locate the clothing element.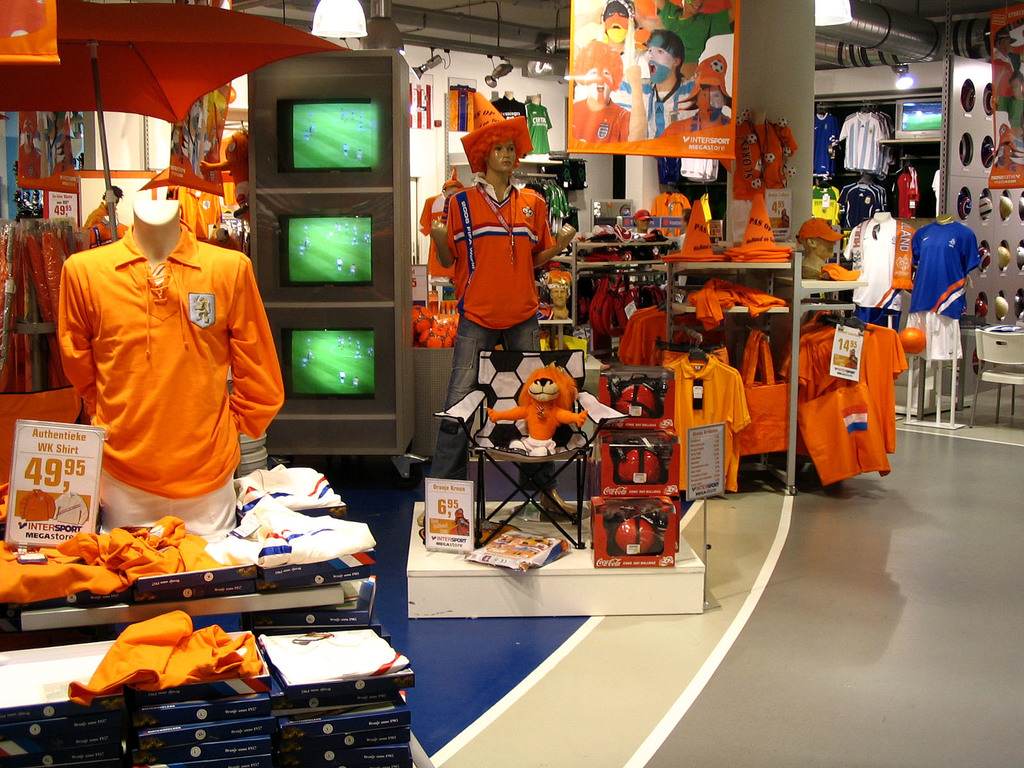
Element bbox: Rect(440, 83, 525, 163).
